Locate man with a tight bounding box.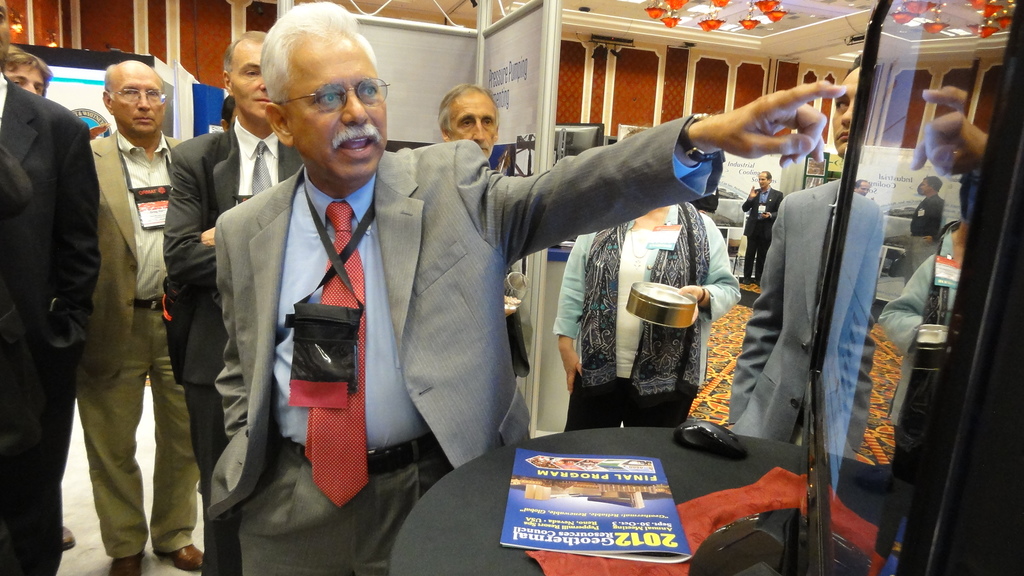
(left=163, top=26, right=305, bottom=575).
